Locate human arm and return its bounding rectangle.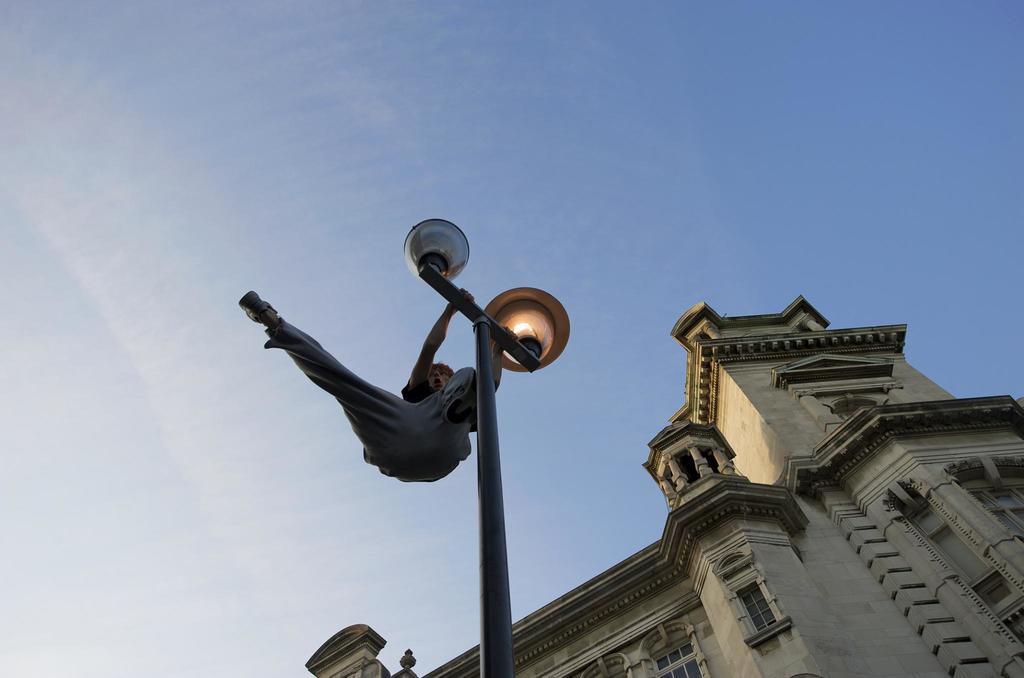
Rect(397, 280, 469, 400).
